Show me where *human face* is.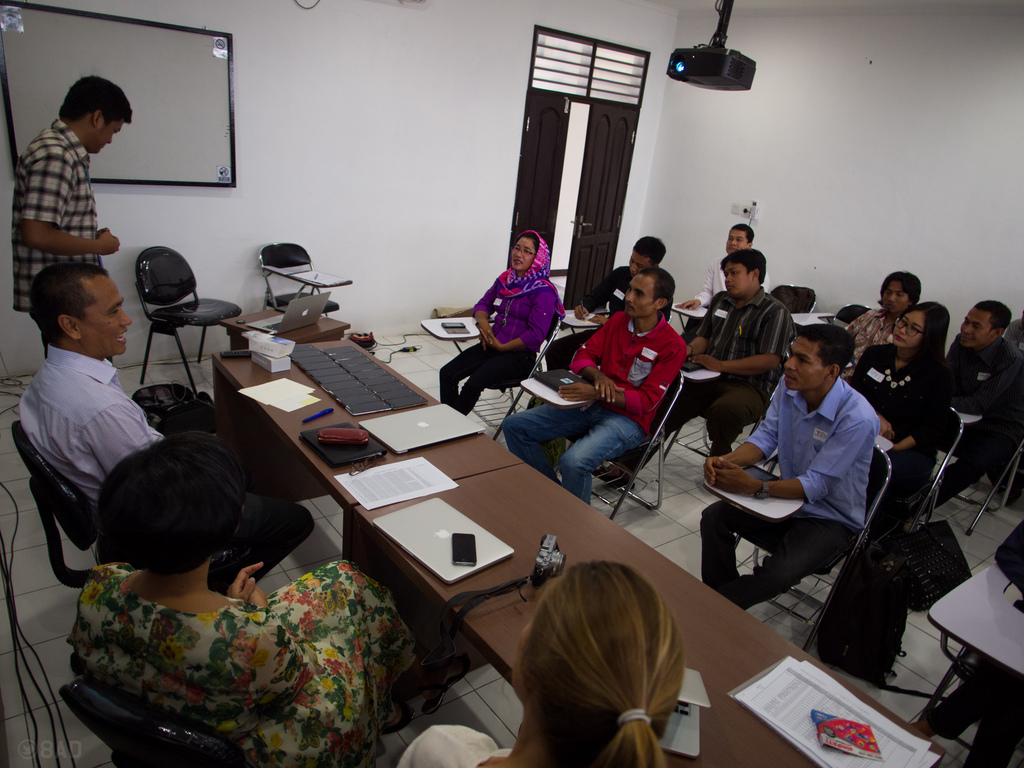
*human face* is at x1=877, y1=280, x2=909, y2=309.
